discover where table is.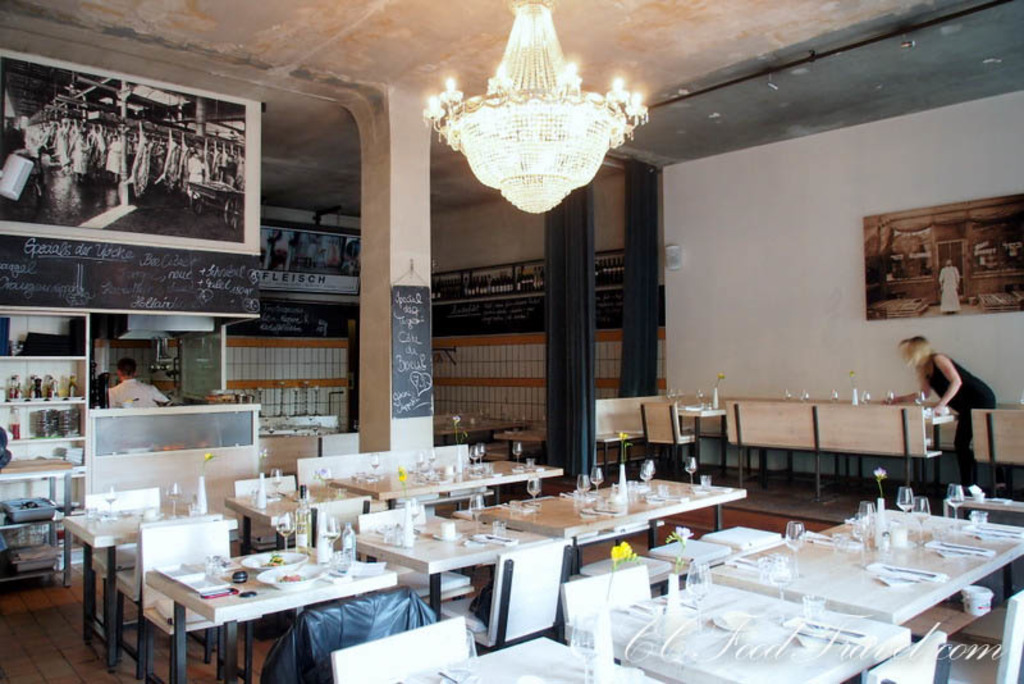
Discovered at 223, 484, 370, 547.
